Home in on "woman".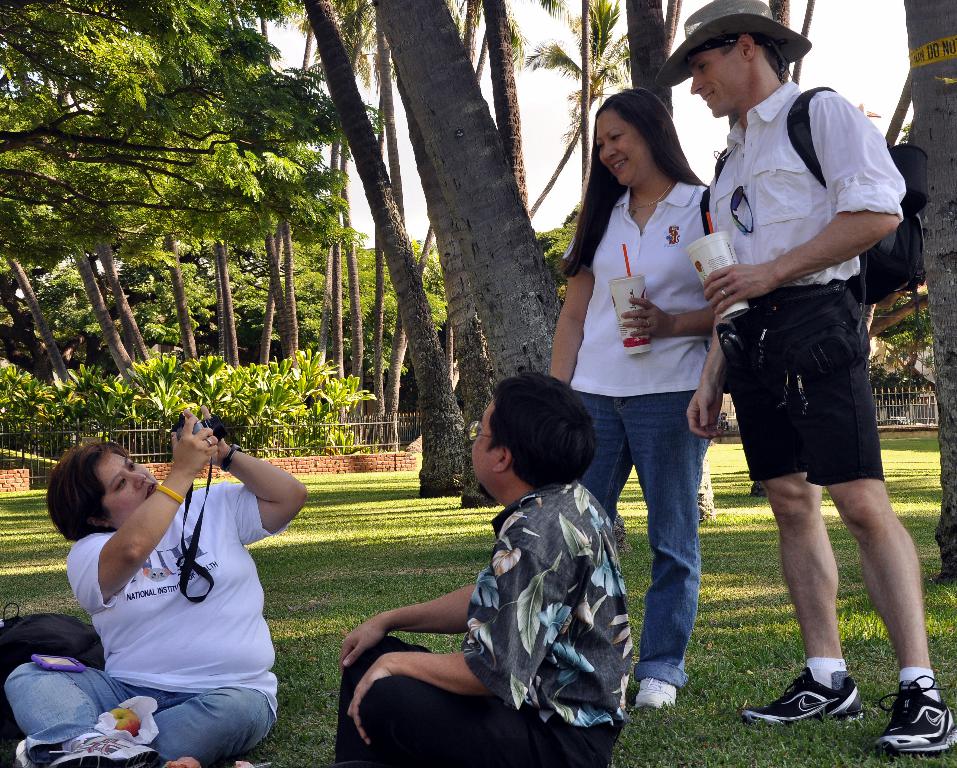
Homed in at Rect(1, 410, 308, 767).
